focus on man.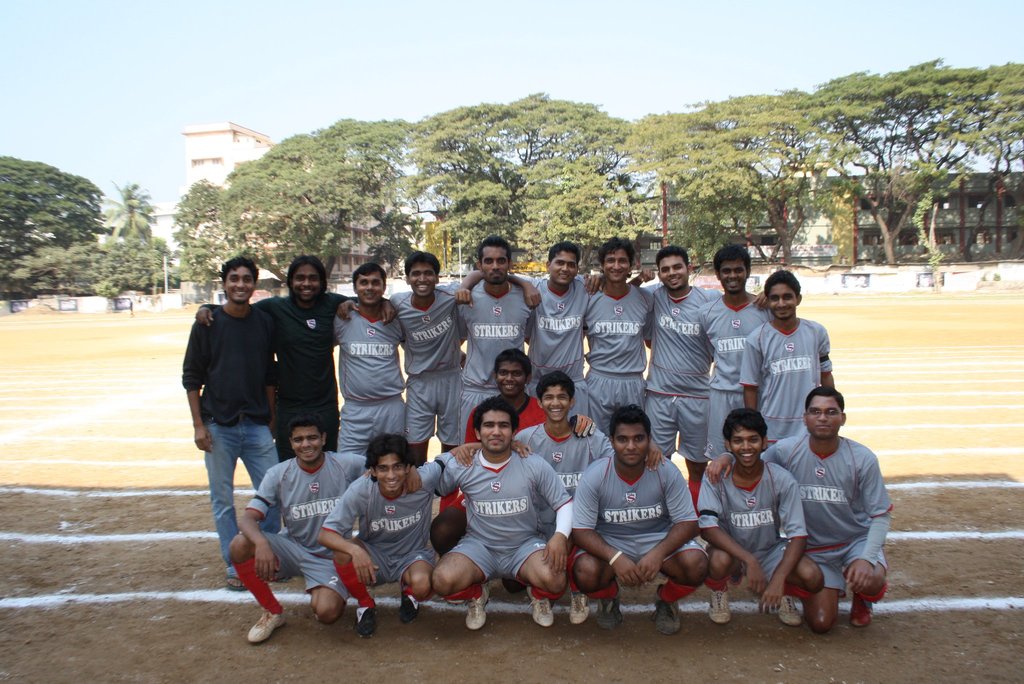
Focused at [634,246,773,508].
